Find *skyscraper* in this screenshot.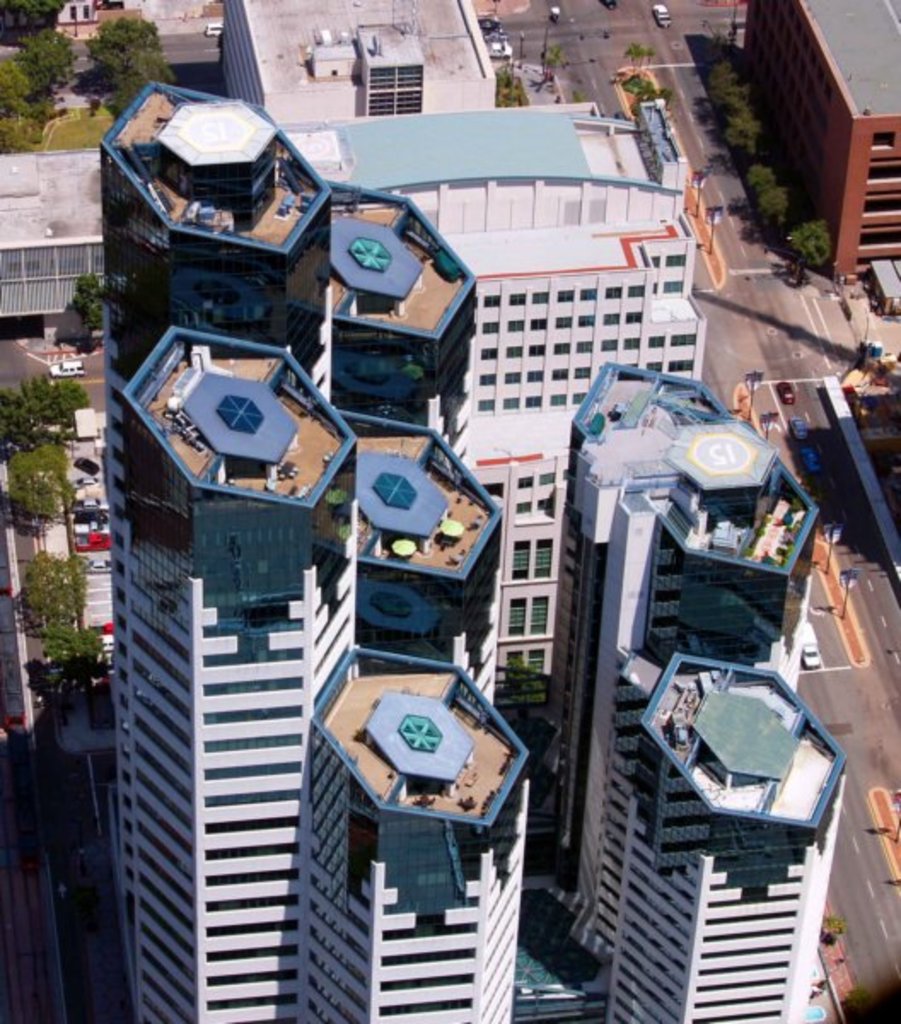
The bounding box for *skyscraper* is Rect(254, 102, 720, 732).
